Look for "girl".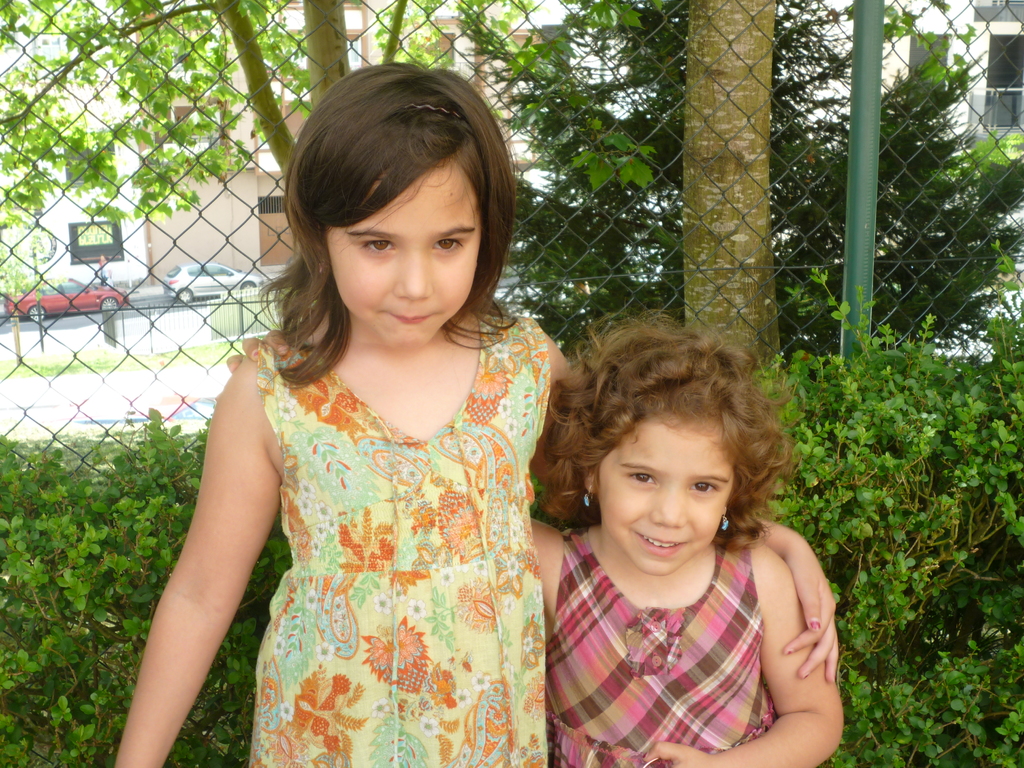
Found: [x1=112, y1=56, x2=841, y2=767].
